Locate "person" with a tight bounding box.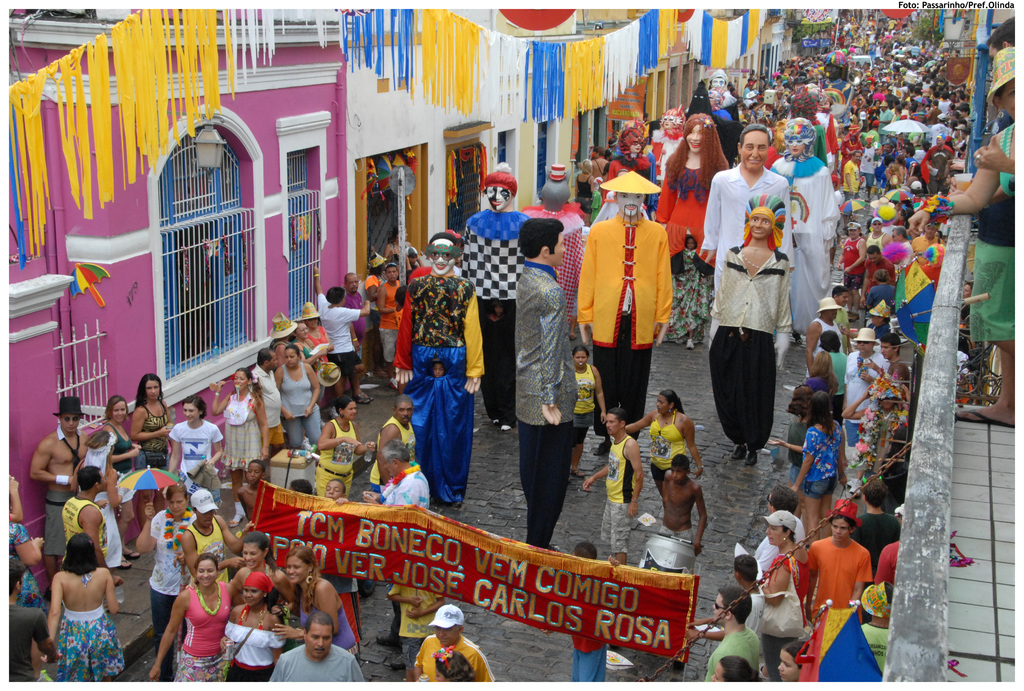
bbox=[709, 655, 754, 682].
